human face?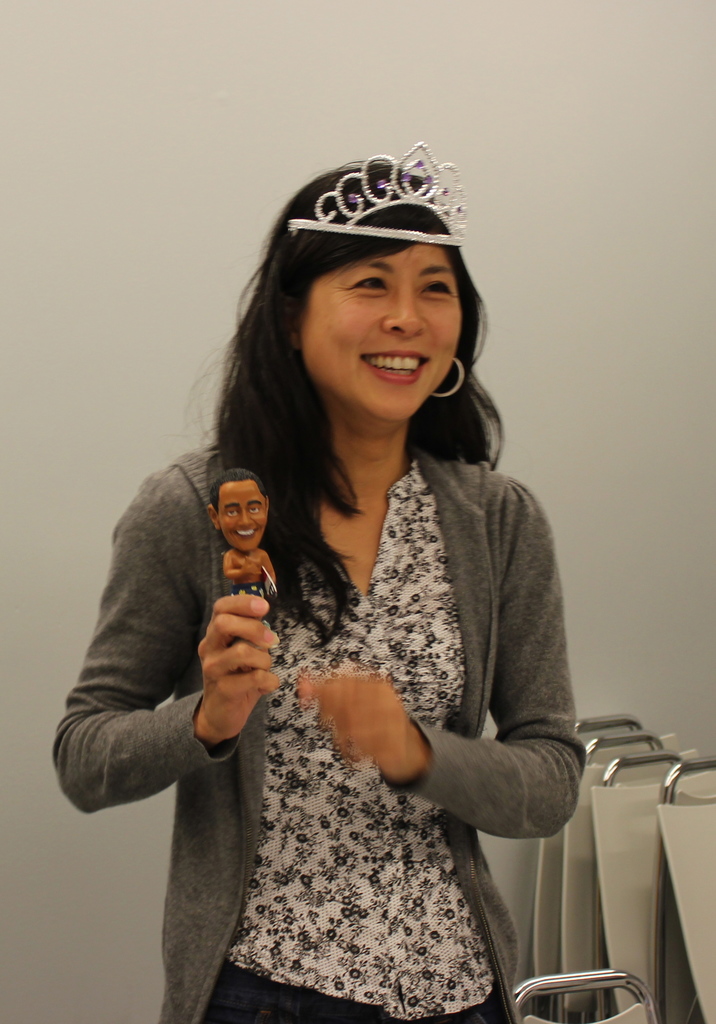
<region>224, 486, 260, 547</region>
